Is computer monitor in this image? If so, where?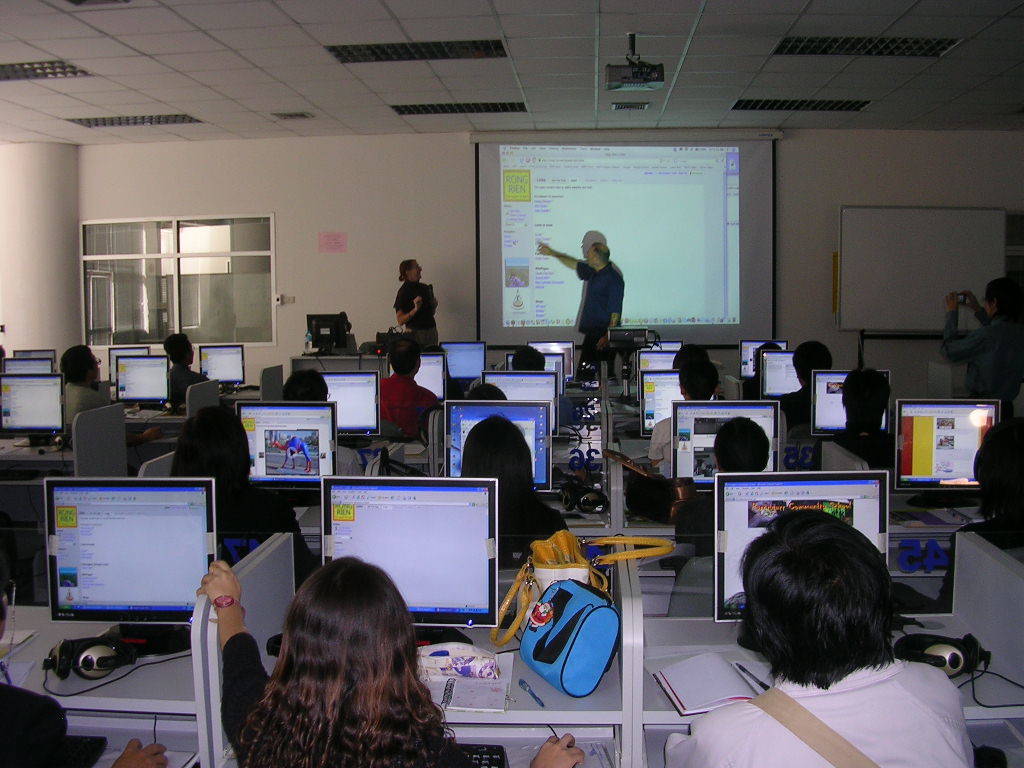
Yes, at 114/355/172/408.
